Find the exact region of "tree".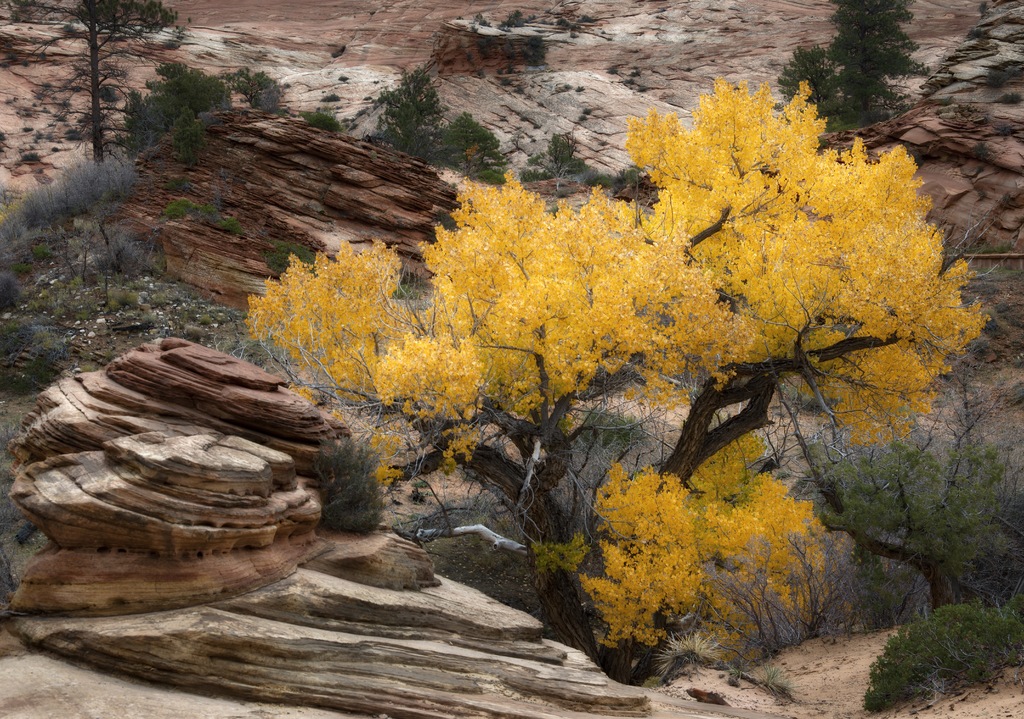
Exact region: {"x1": 797, "y1": 383, "x2": 1020, "y2": 613}.
